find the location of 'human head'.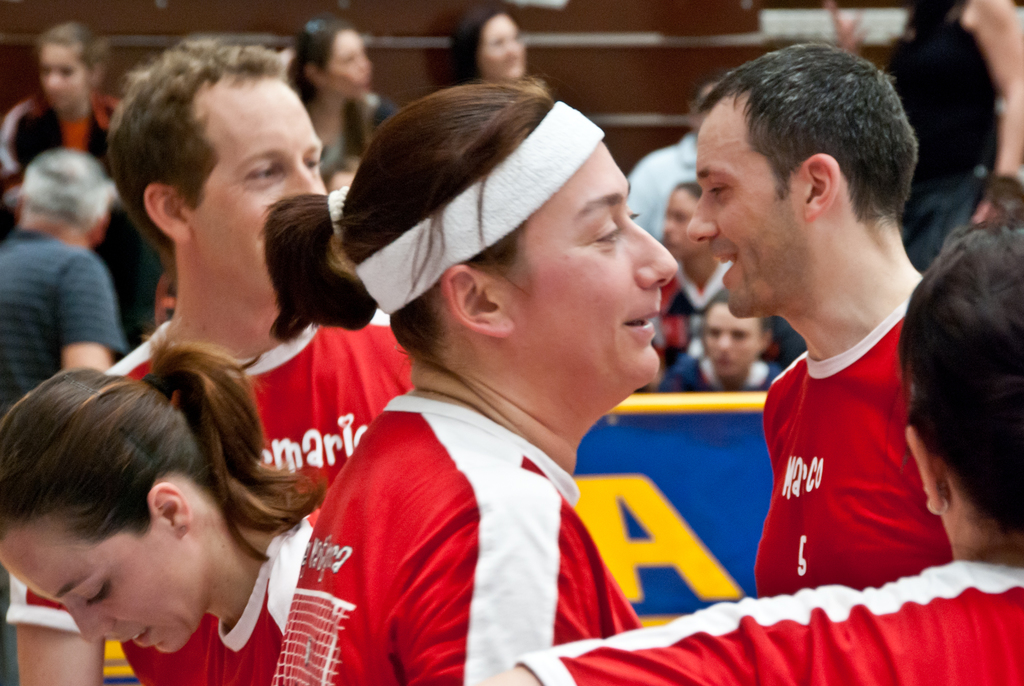
Location: (106,38,325,313).
